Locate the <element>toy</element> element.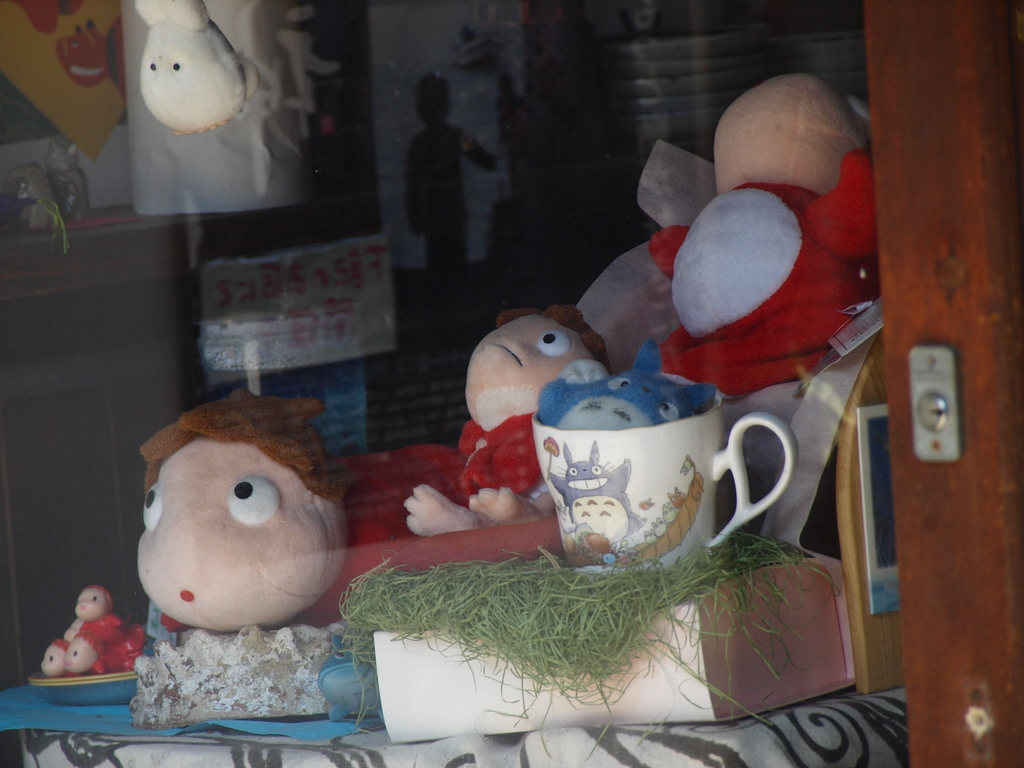
Element bbox: Rect(42, 582, 148, 679).
